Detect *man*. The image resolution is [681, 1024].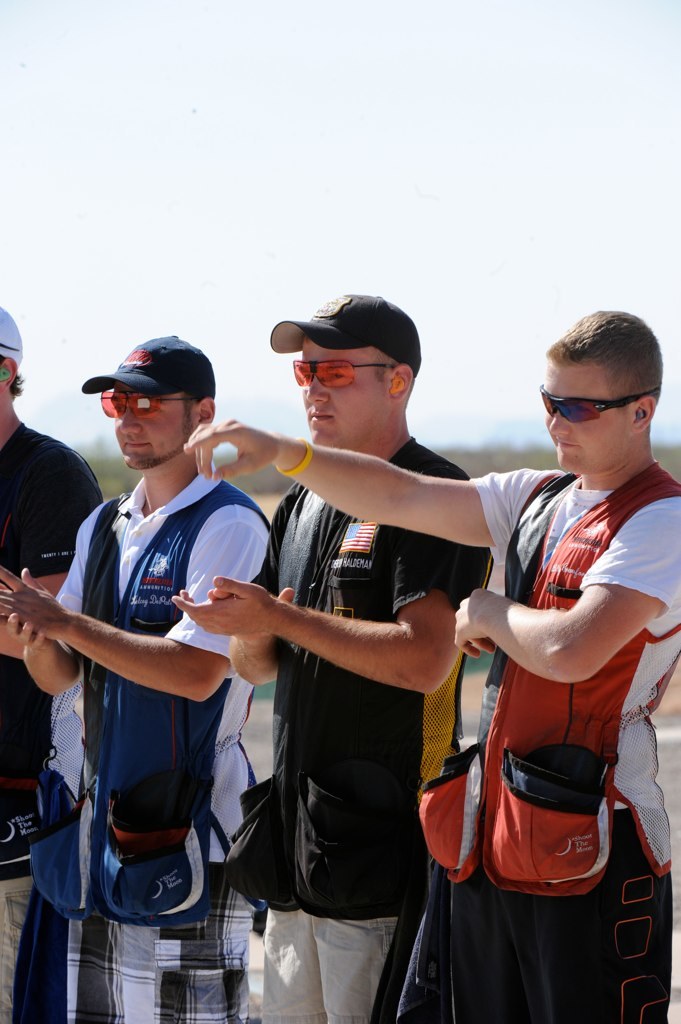
x1=0 y1=306 x2=105 y2=1023.
